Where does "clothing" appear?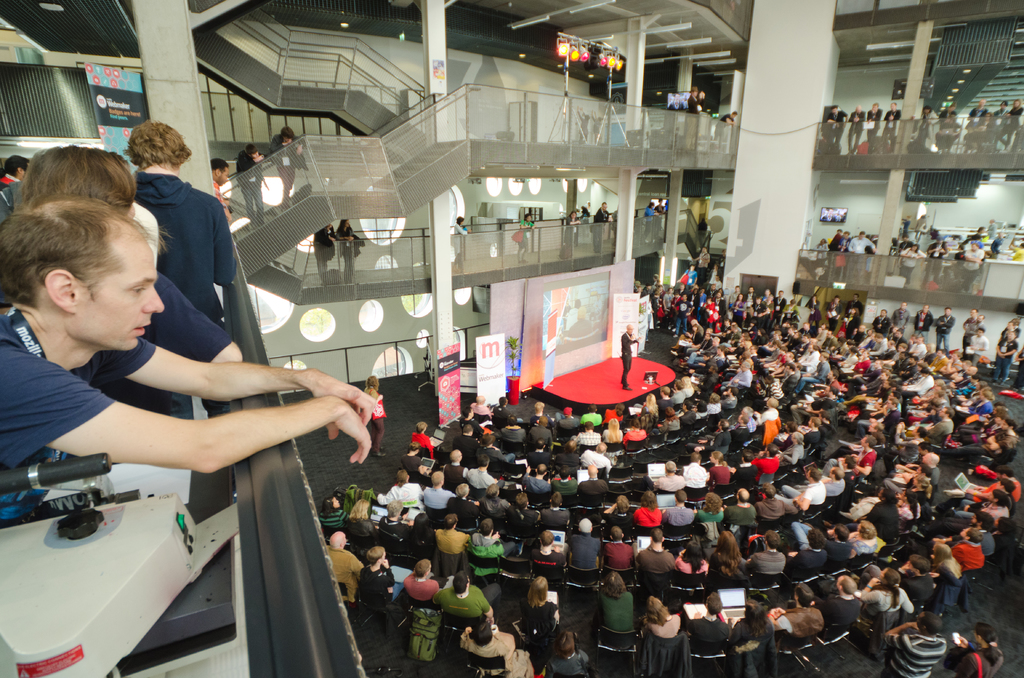
Appears at x1=600, y1=428, x2=621, y2=444.
